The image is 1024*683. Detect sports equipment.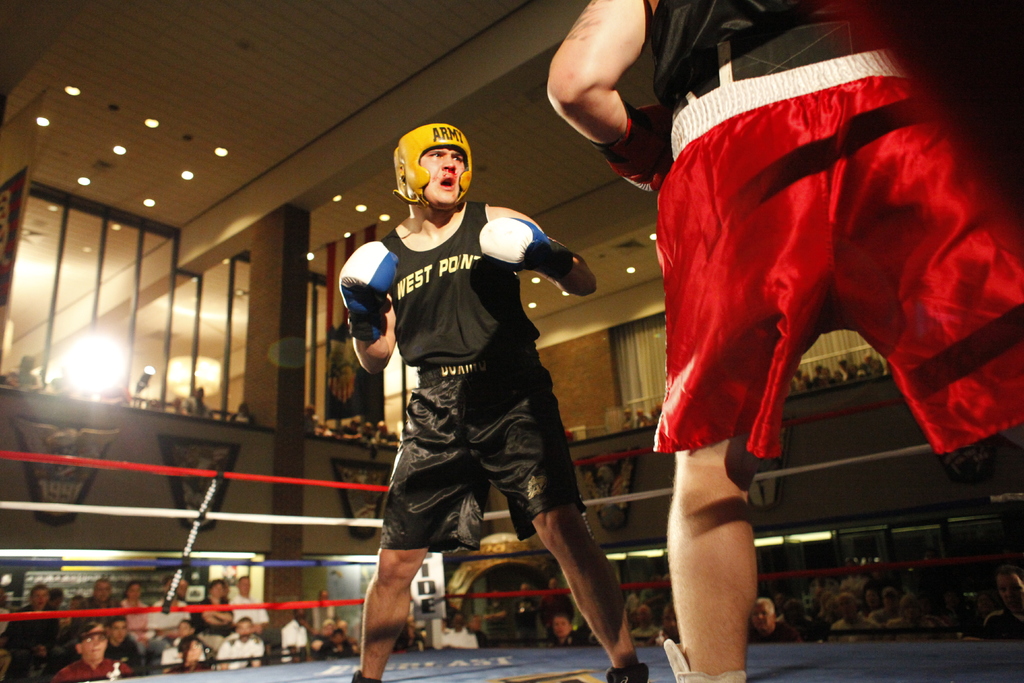
Detection: left=396, top=120, right=474, bottom=203.
